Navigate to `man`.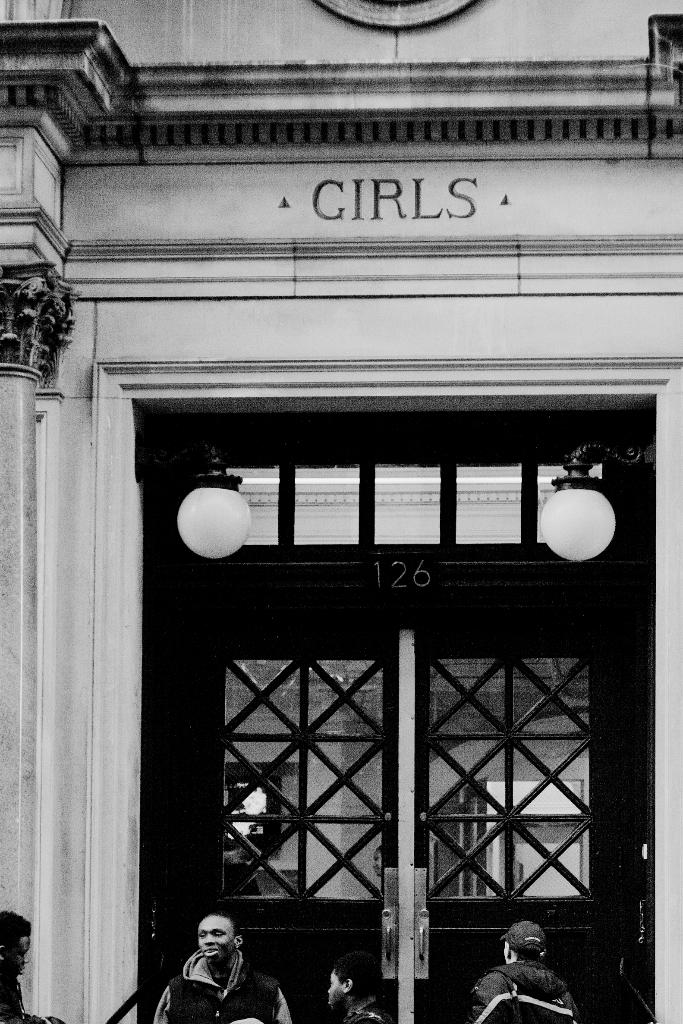
Navigation target: box=[0, 913, 56, 1023].
